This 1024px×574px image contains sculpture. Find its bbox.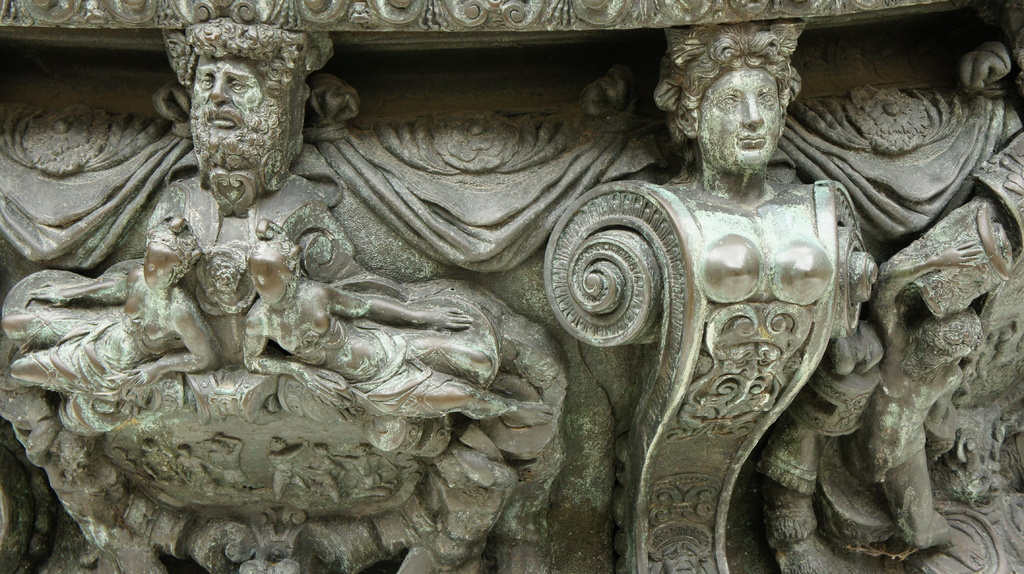
x1=101, y1=26, x2=959, y2=550.
